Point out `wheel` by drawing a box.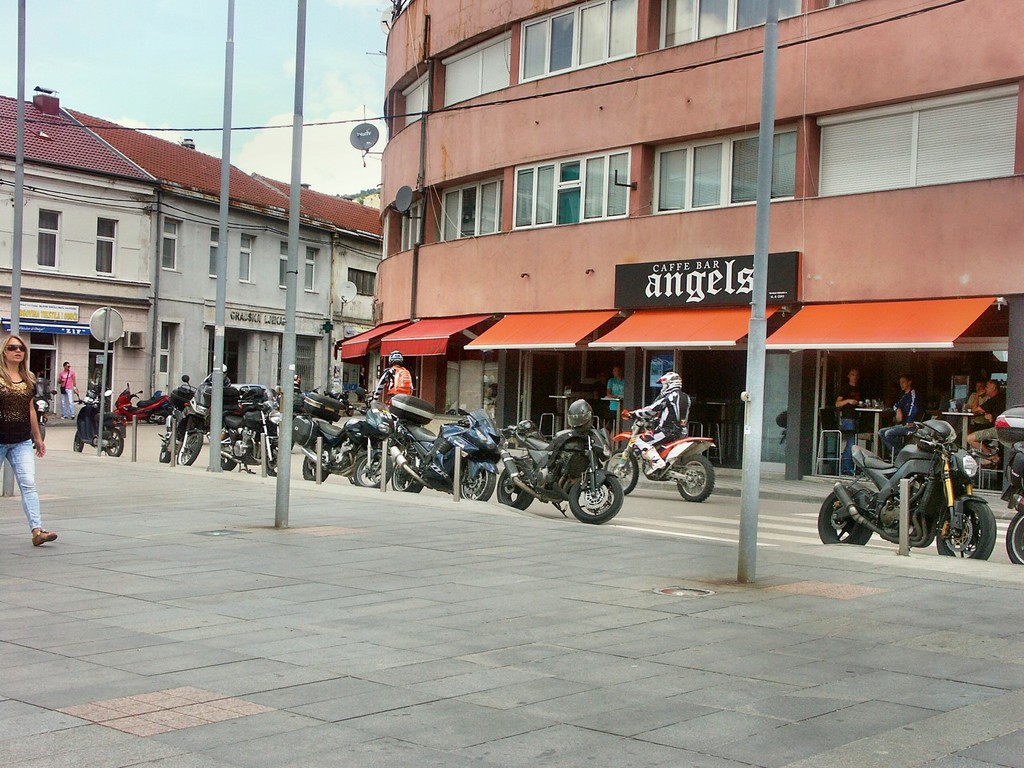
[left=567, top=465, right=616, bottom=520].
